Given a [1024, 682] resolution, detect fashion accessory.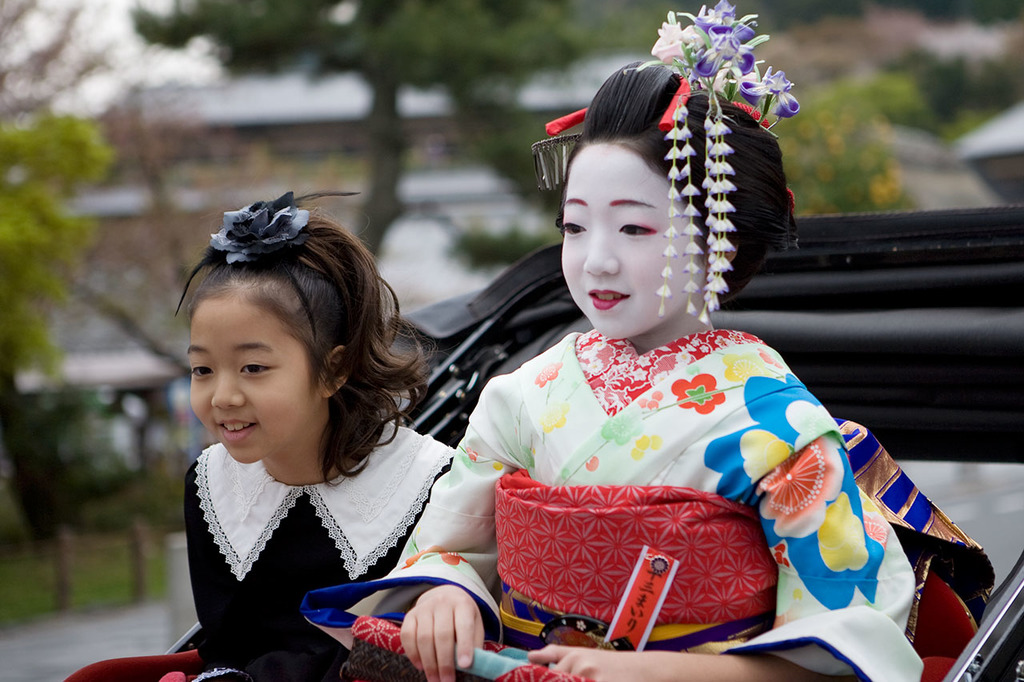
[left=643, top=0, right=802, bottom=324].
